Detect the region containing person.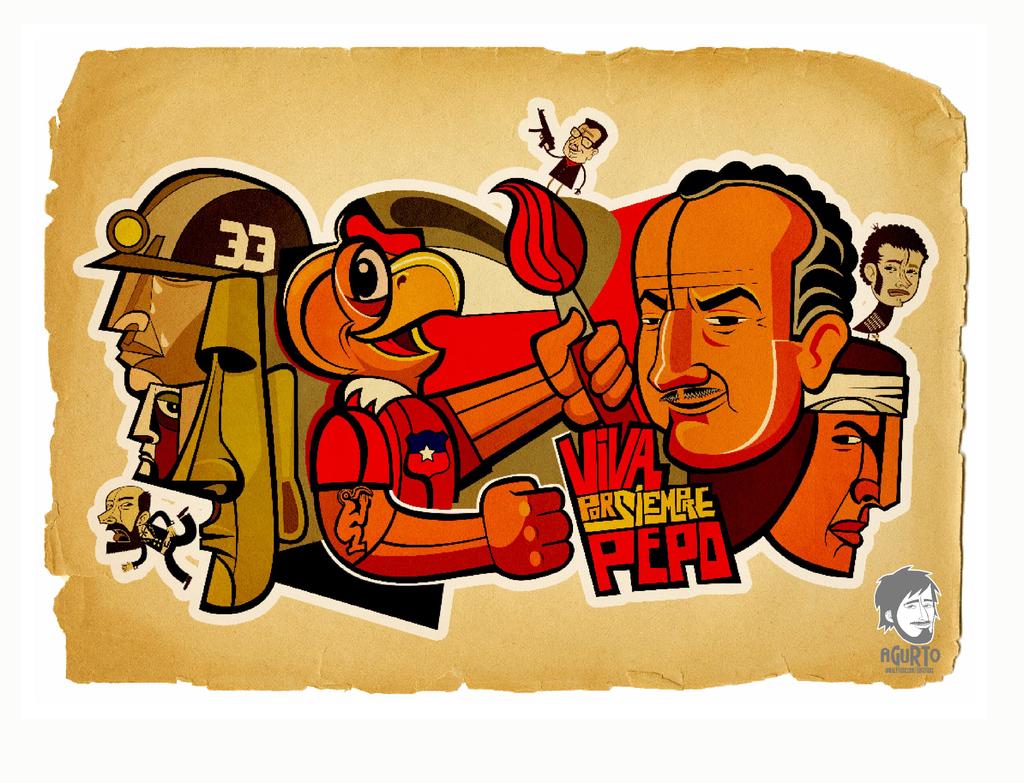
{"x1": 854, "y1": 225, "x2": 927, "y2": 342}.
